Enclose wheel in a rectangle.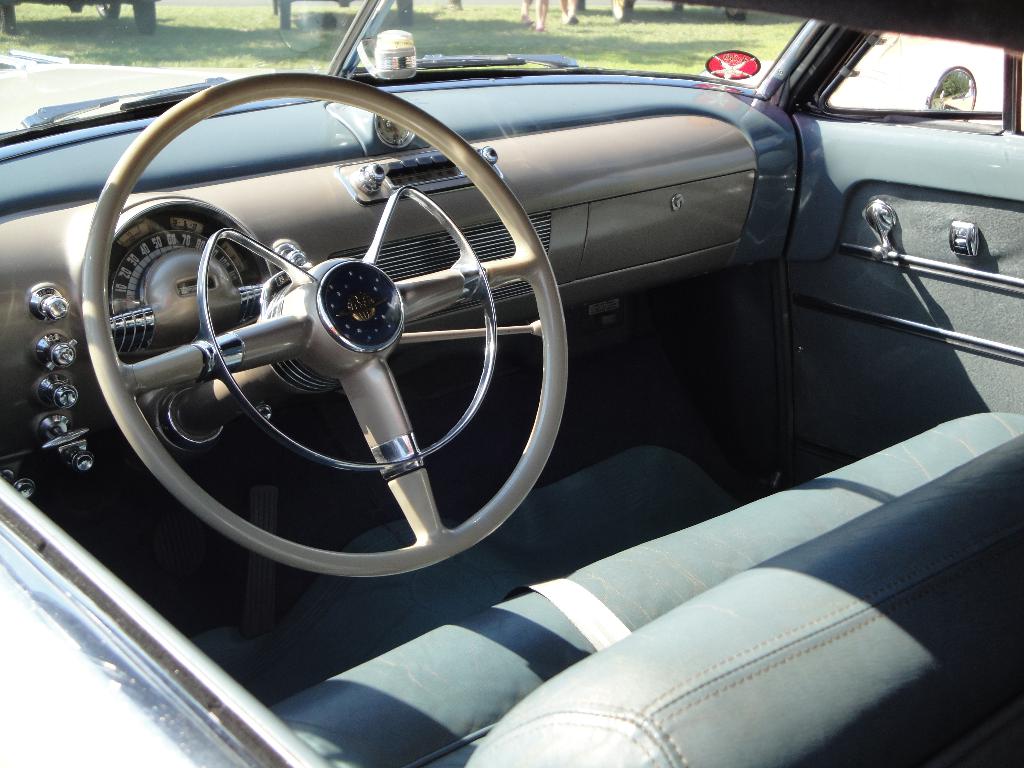
pyautogui.locateOnScreen(396, 0, 411, 25).
